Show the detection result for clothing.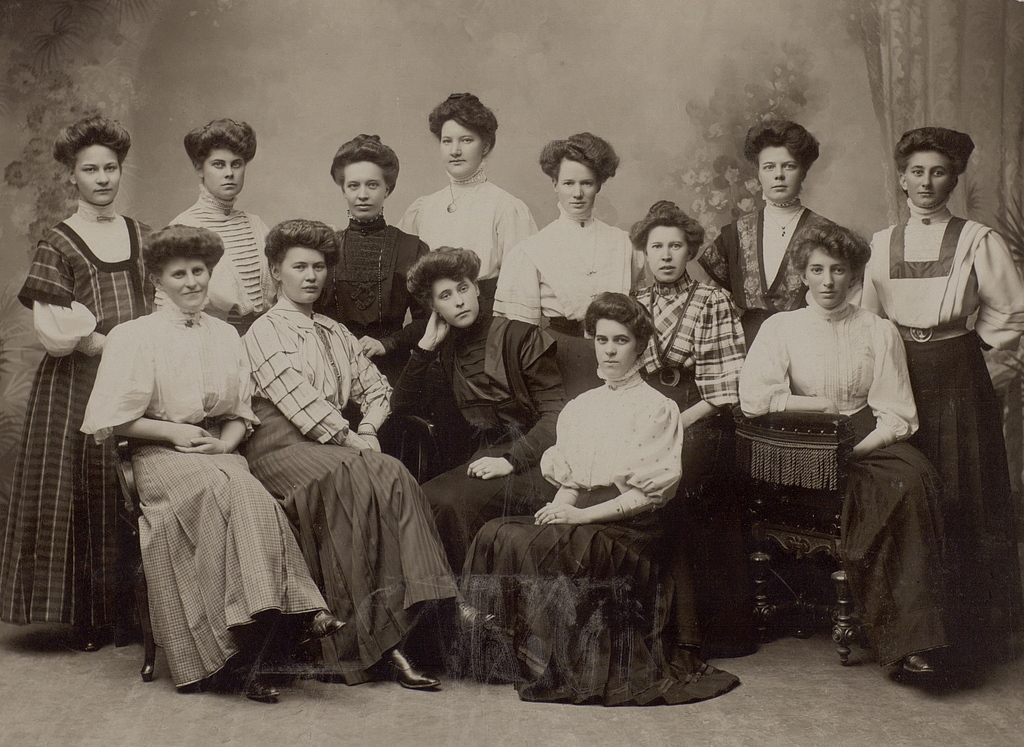
left=630, top=268, right=758, bottom=423.
